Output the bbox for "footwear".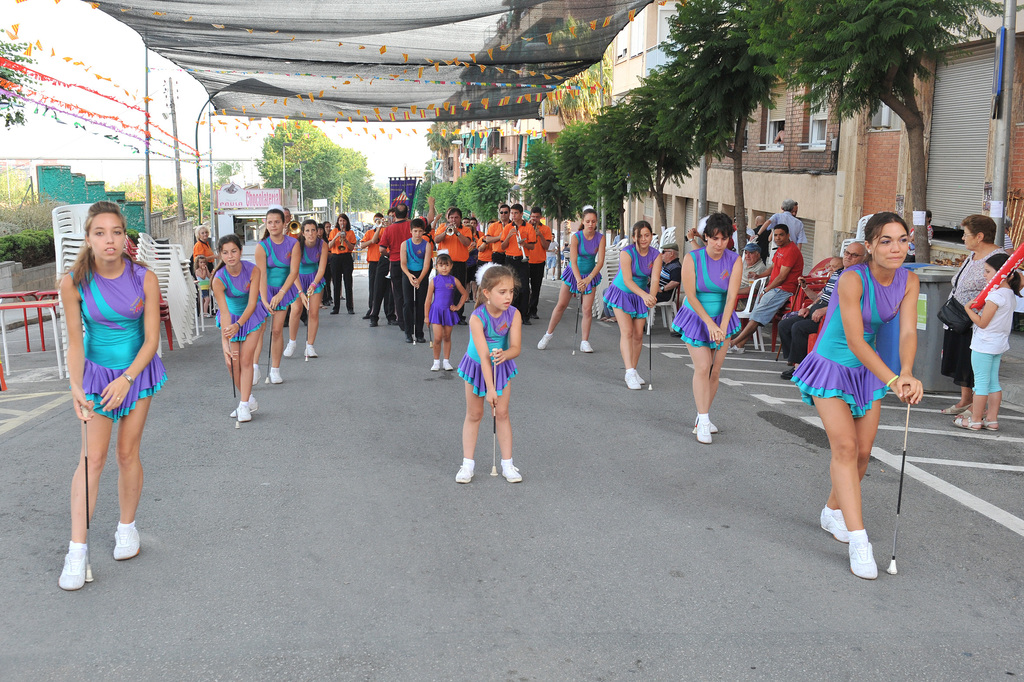
<bbox>455, 458, 476, 483</bbox>.
